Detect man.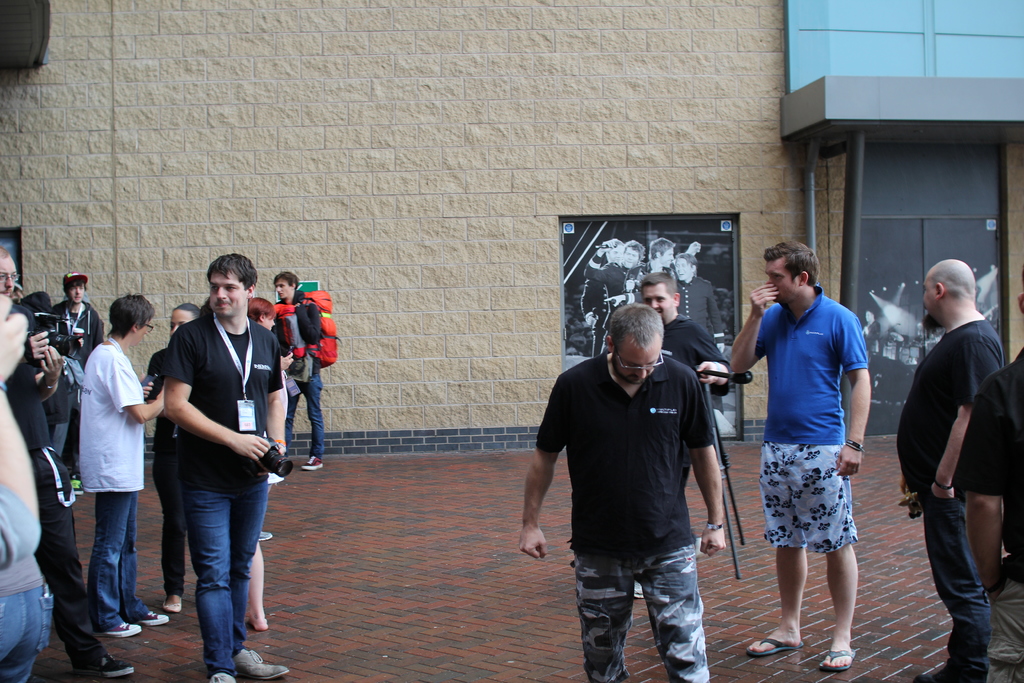
Detected at [164, 252, 291, 682].
